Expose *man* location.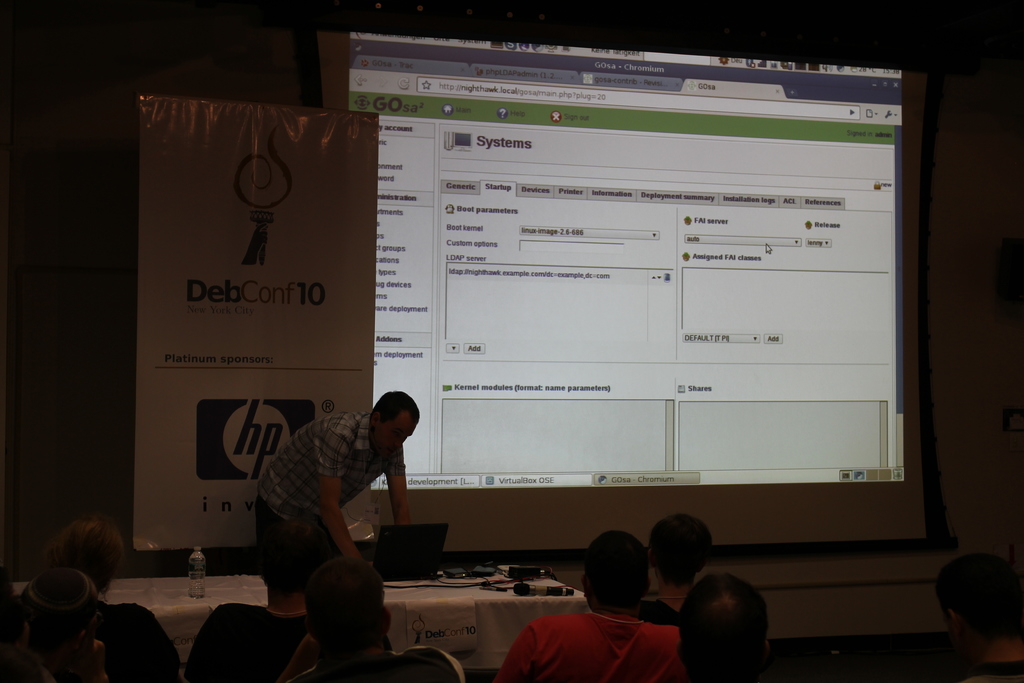
Exposed at rect(253, 386, 424, 614).
